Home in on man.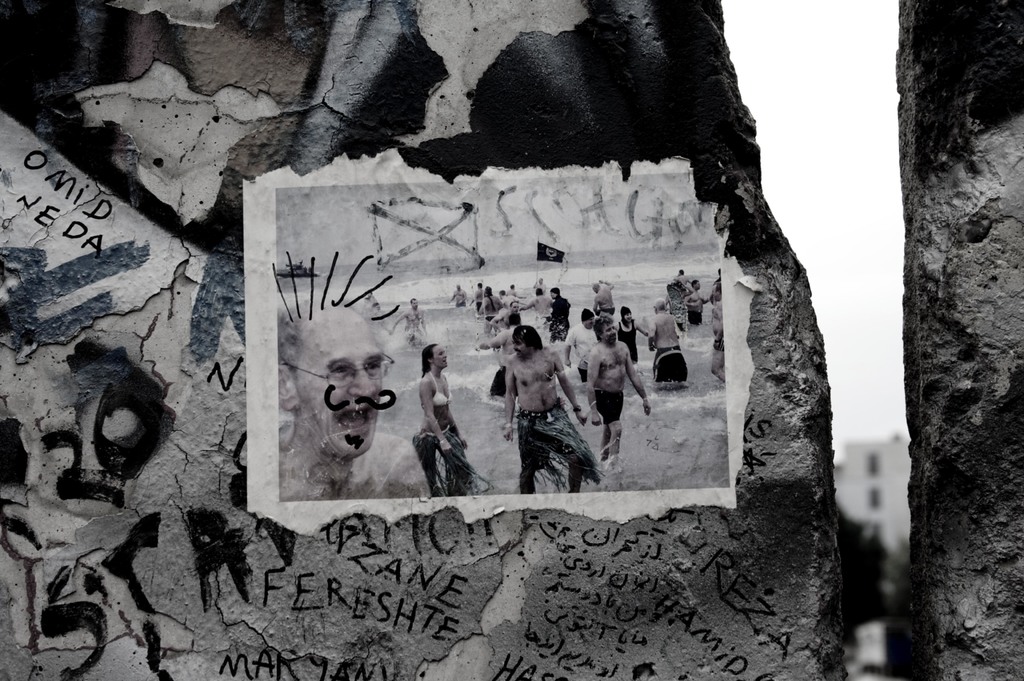
Homed in at box=[706, 285, 724, 380].
